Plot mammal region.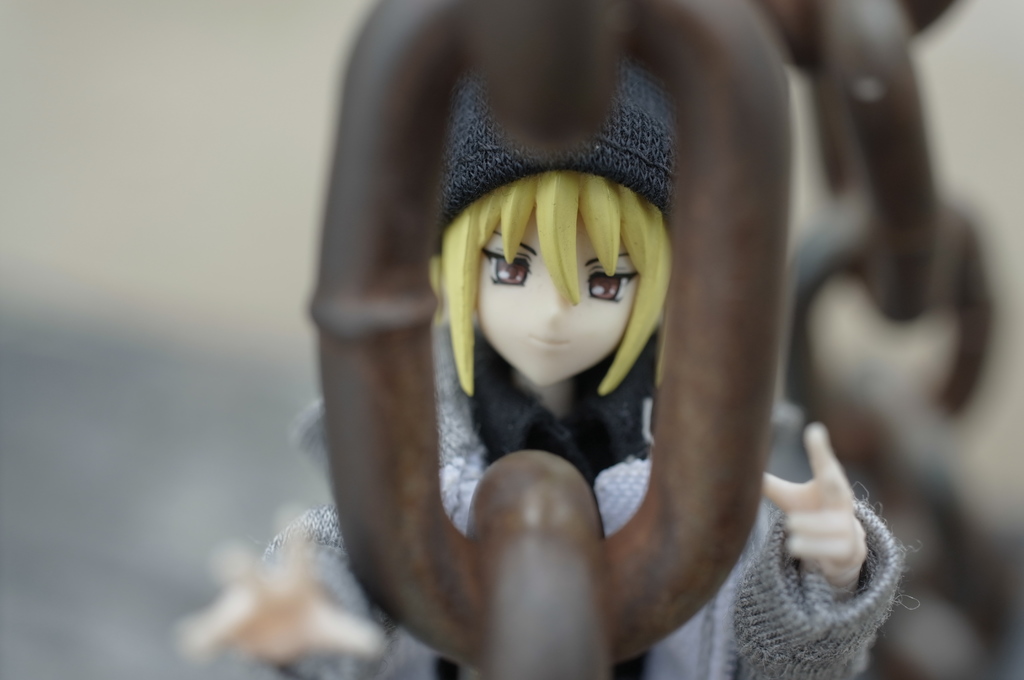
Plotted at {"left": 186, "top": 49, "right": 893, "bottom": 679}.
